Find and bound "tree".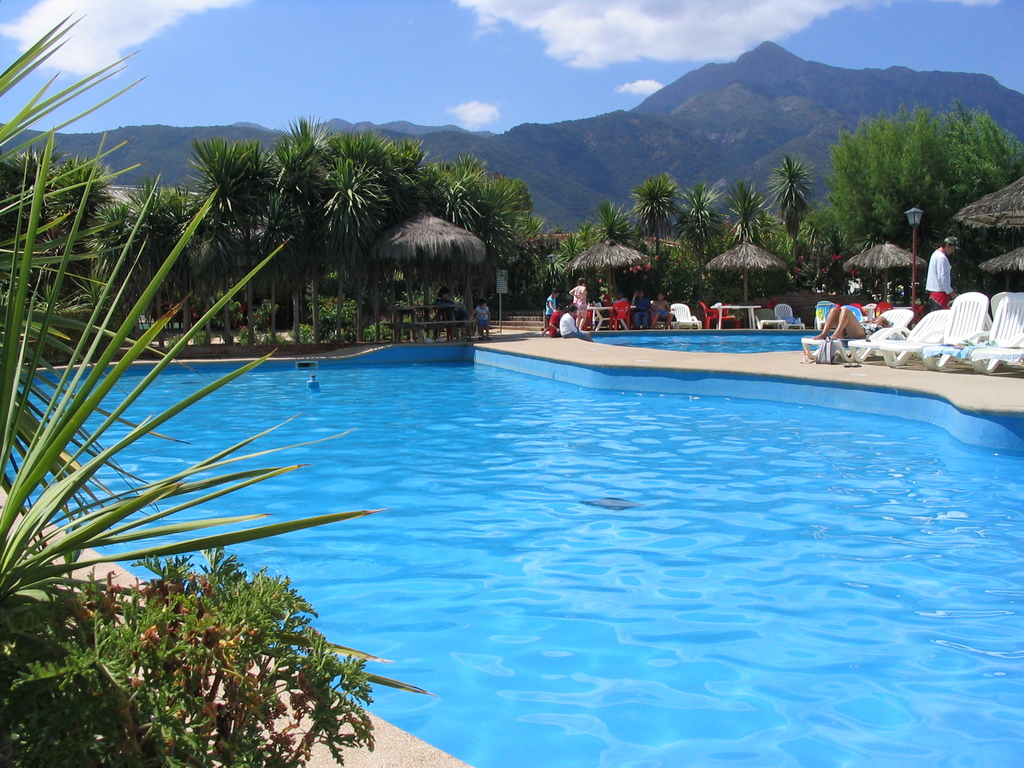
Bound: 372, 136, 436, 345.
